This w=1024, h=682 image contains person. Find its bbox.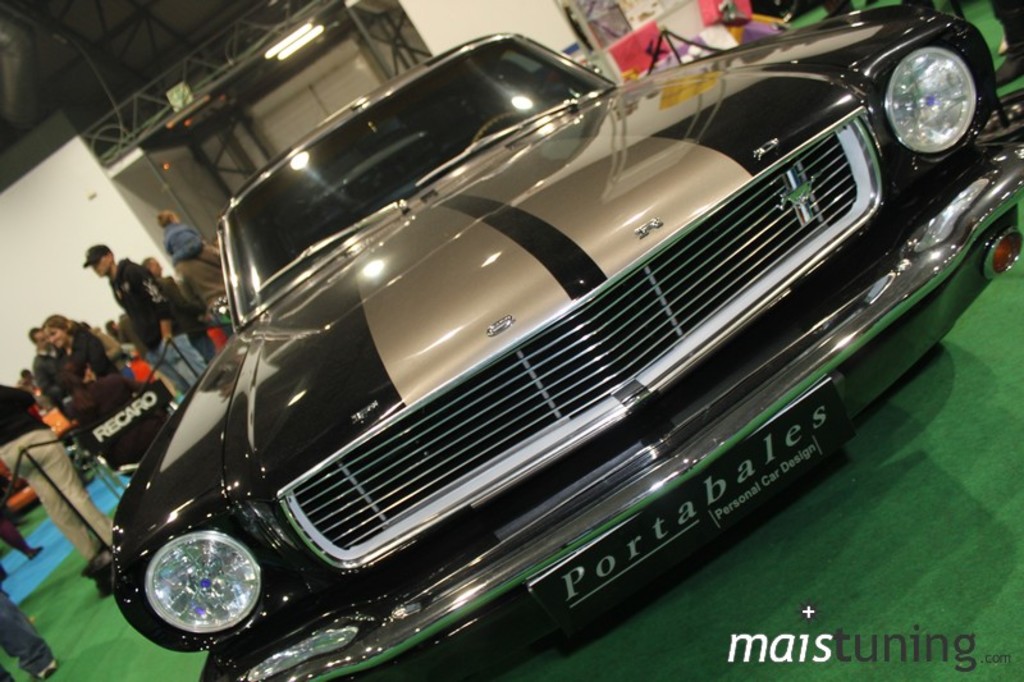
179, 238, 230, 333.
